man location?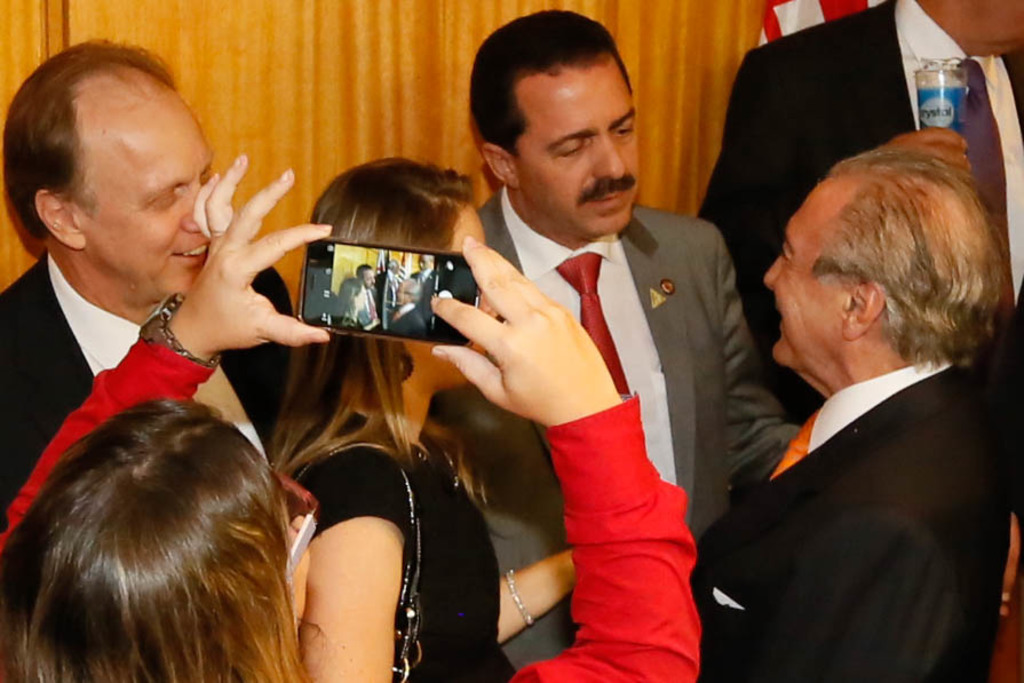
<bbox>387, 277, 427, 339</bbox>
